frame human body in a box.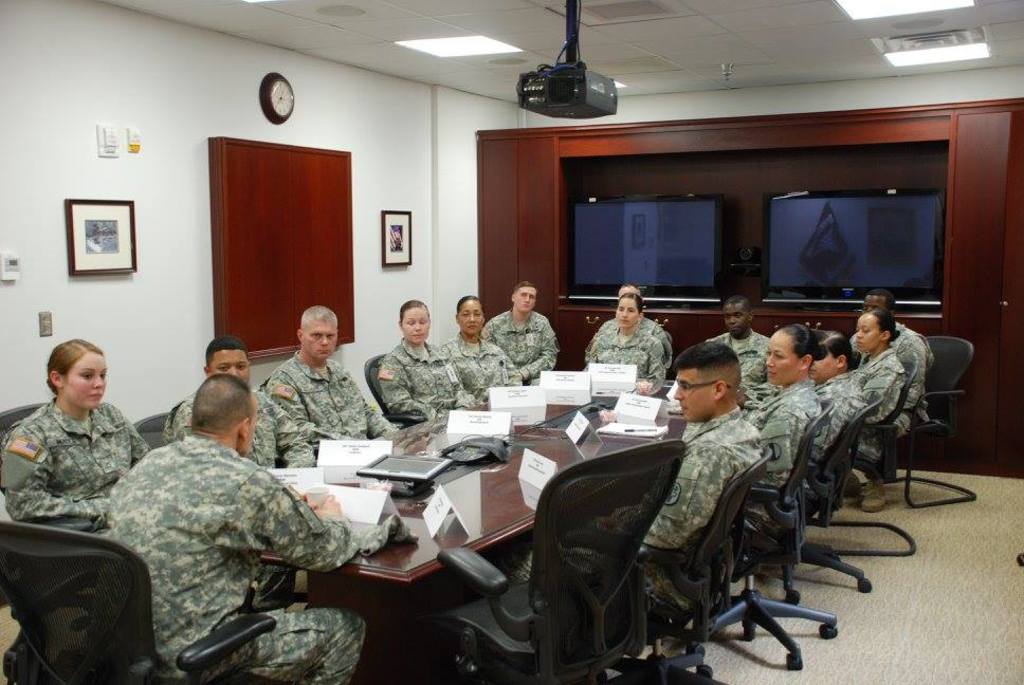
(102, 373, 367, 684).
